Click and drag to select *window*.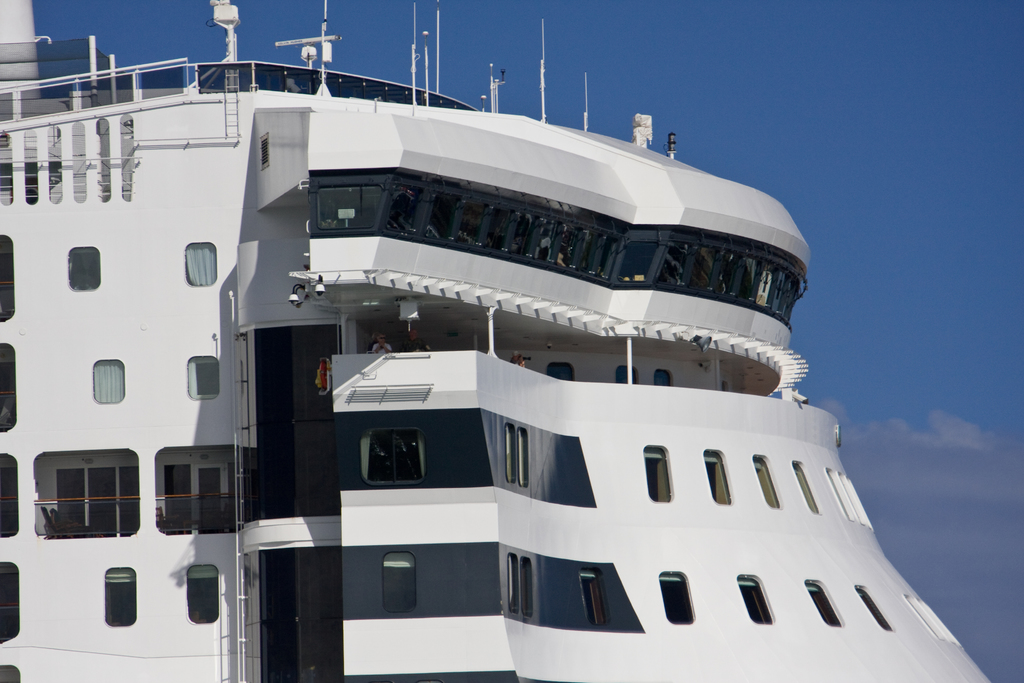
Selection: (x1=186, y1=245, x2=214, y2=278).
